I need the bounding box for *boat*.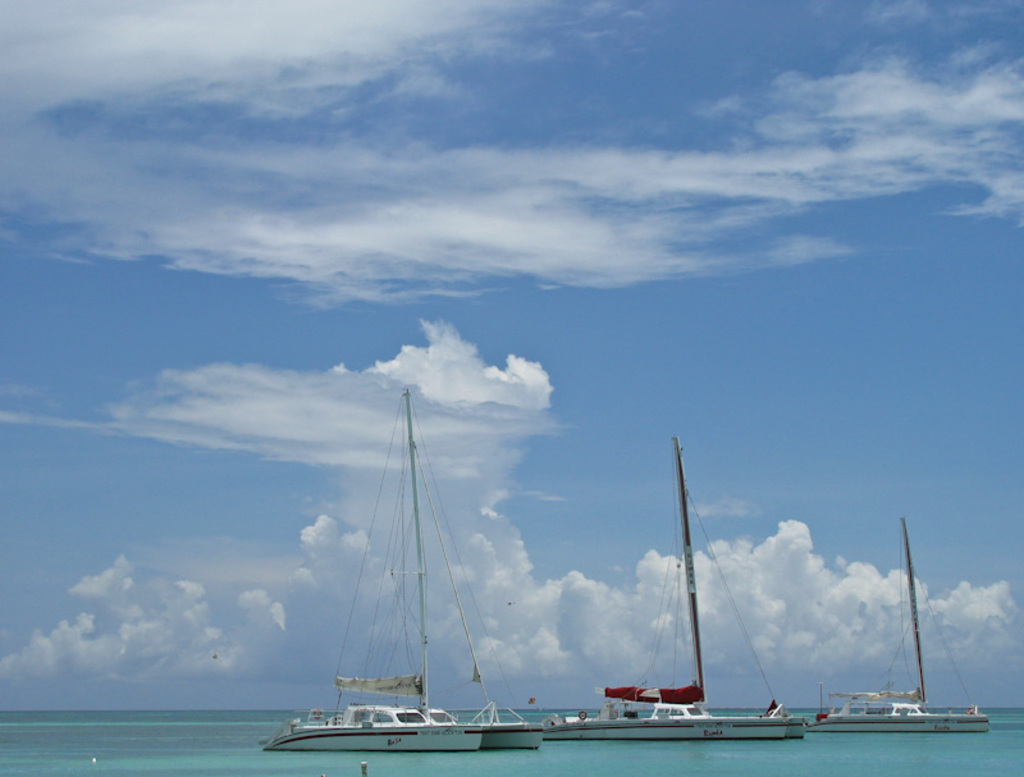
Here it is: Rect(530, 435, 801, 746).
